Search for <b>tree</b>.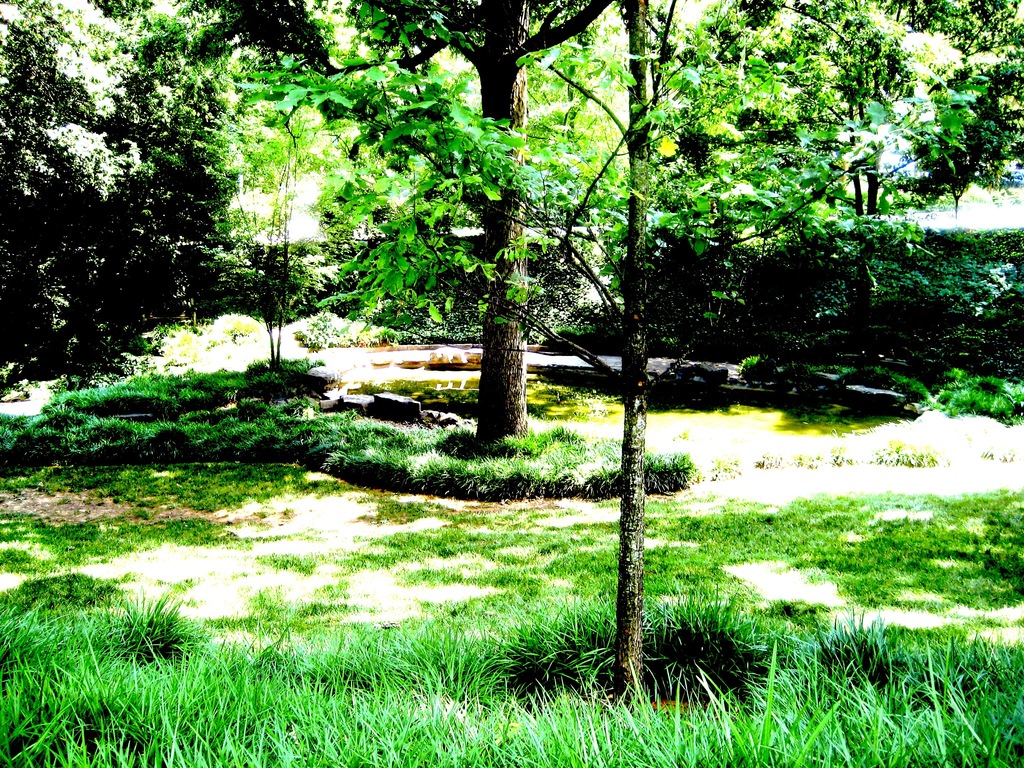
Found at 407,0,900,709.
